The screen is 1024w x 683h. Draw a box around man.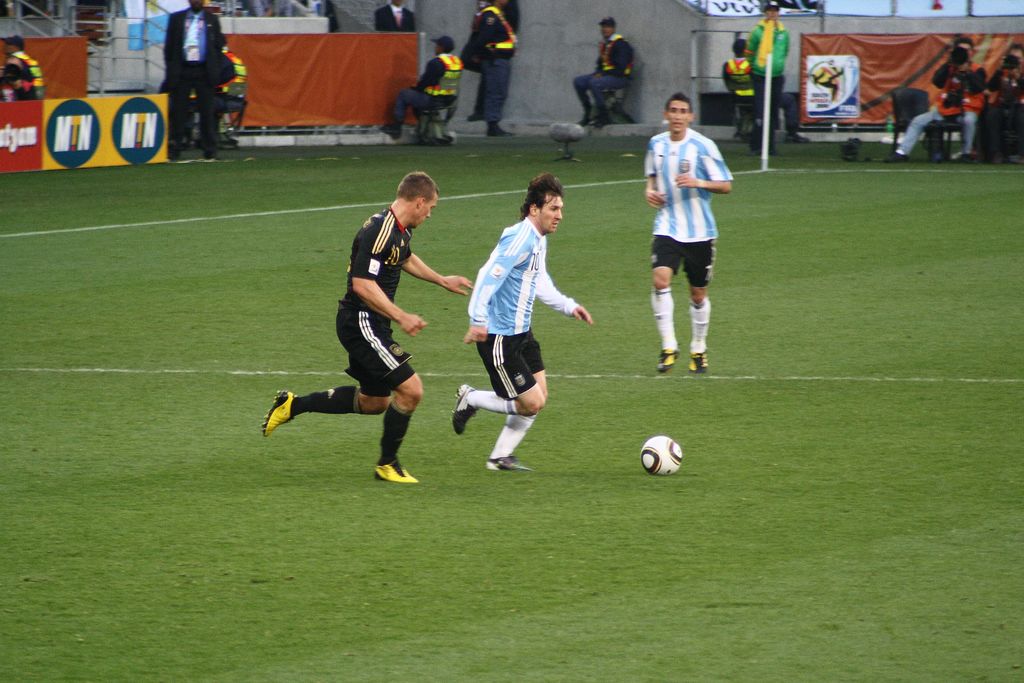
<region>568, 17, 632, 138</region>.
